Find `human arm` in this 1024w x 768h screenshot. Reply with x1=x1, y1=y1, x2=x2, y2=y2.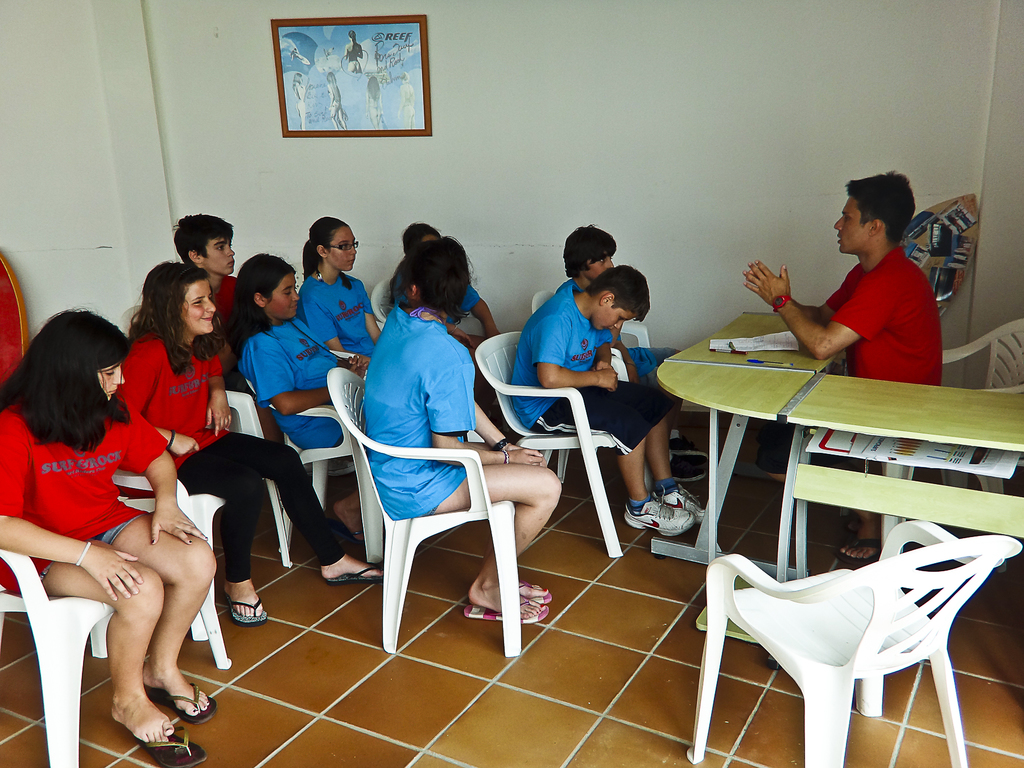
x1=301, y1=298, x2=350, y2=355.
